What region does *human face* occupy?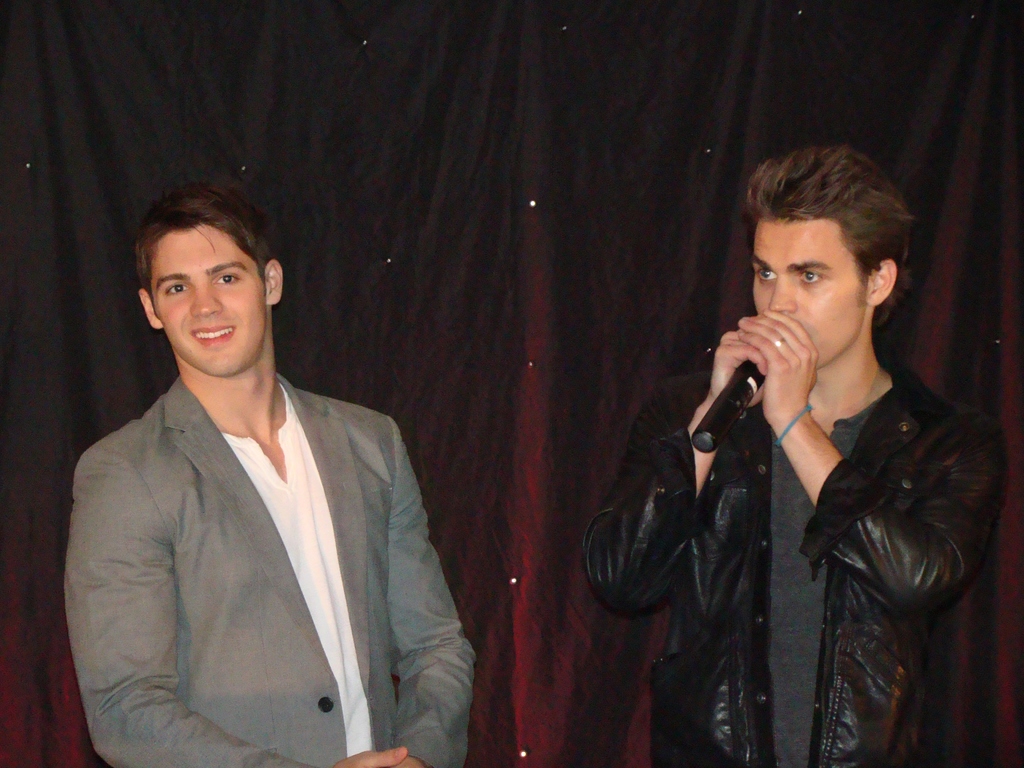
(154, 224, 265, 378).
